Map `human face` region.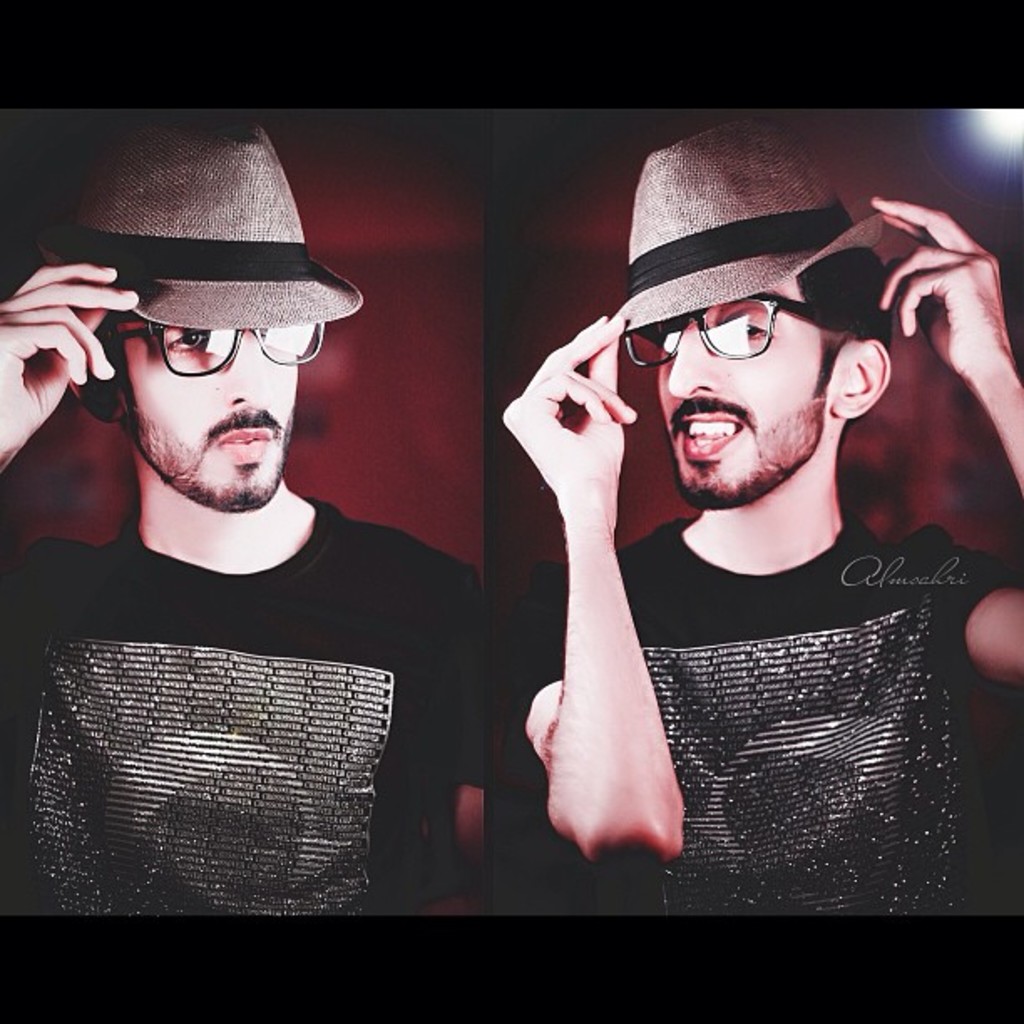
Mapped to left=658, top=274, right=843, bottom=500.
